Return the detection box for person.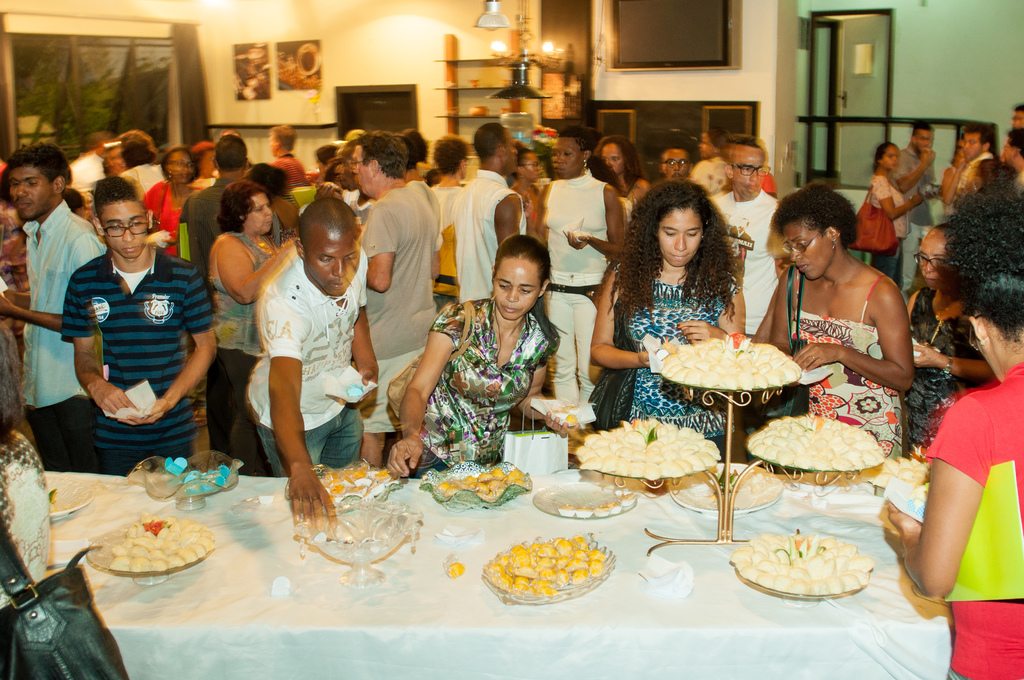
(455, 115, 529, 319).
